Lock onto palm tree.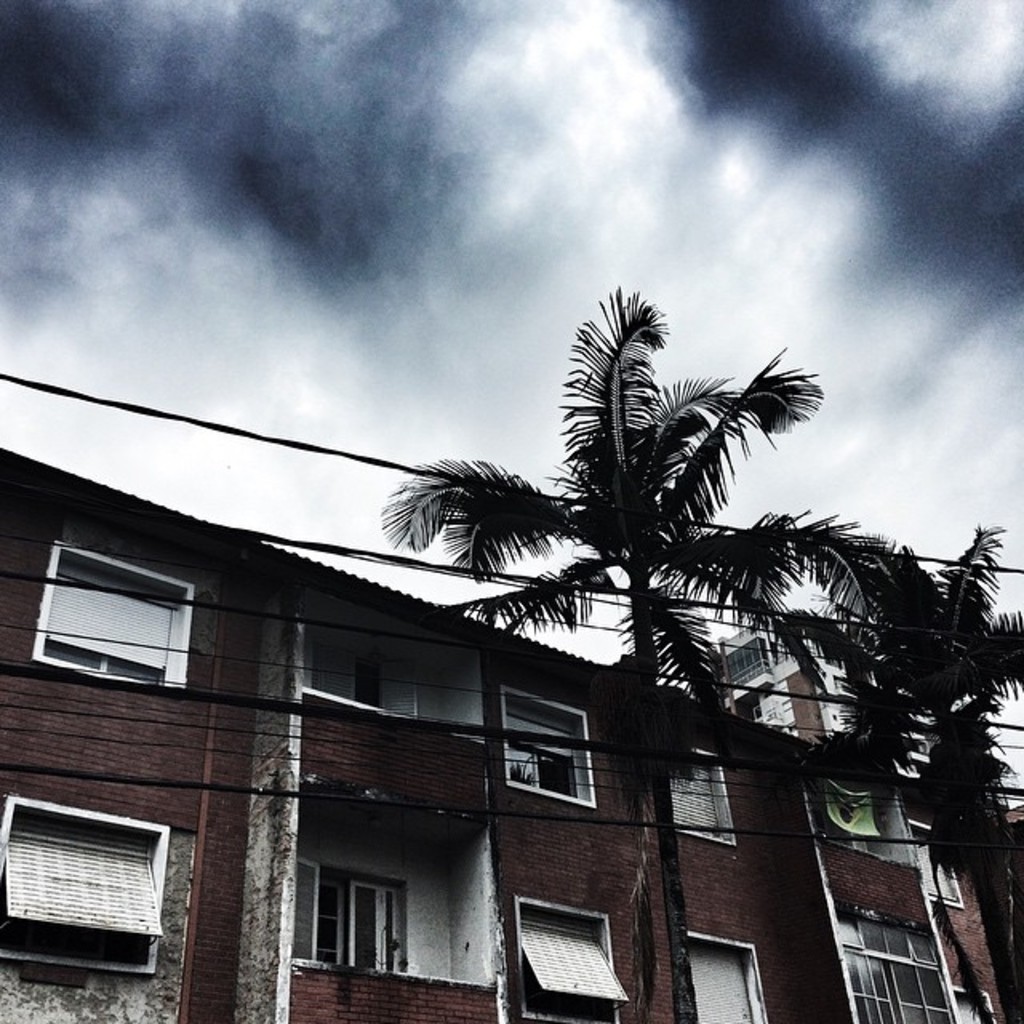
Locked: left=800, top=522, right=1022, bottom=941.
